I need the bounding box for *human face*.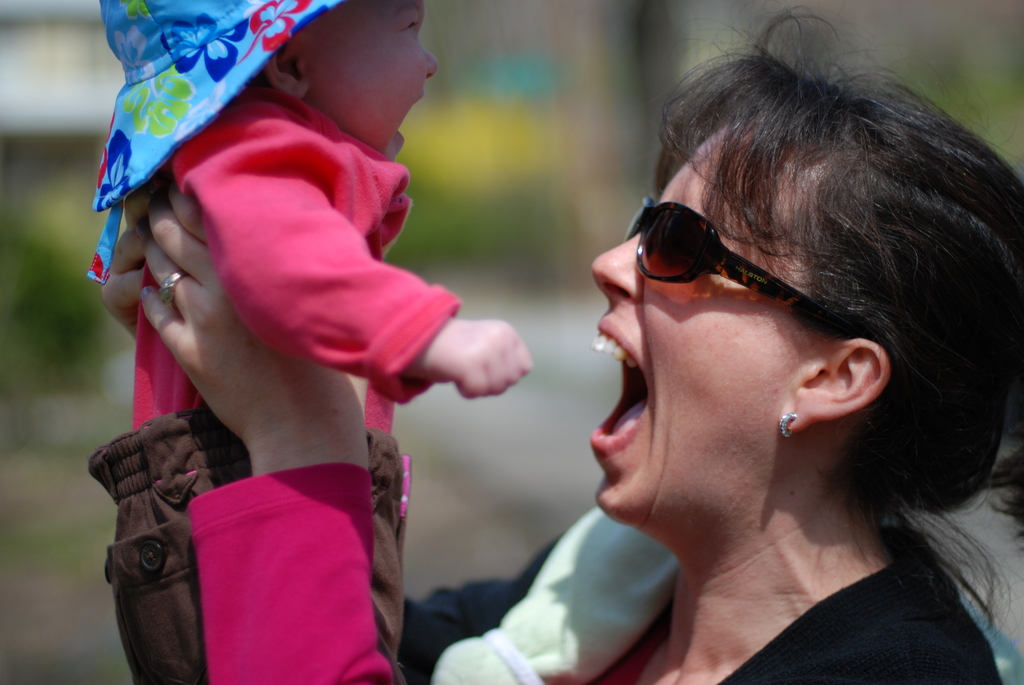
Here it is: 593:134:774:527.
